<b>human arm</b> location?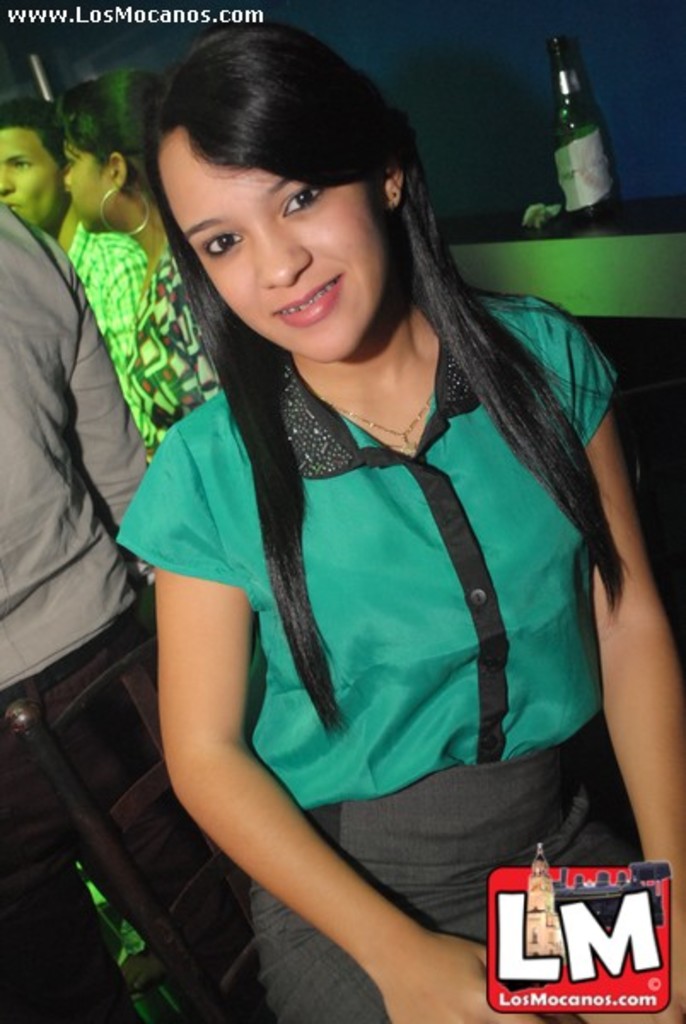
pyautogui.locateOnScreen(143, 558, 451, 978)
